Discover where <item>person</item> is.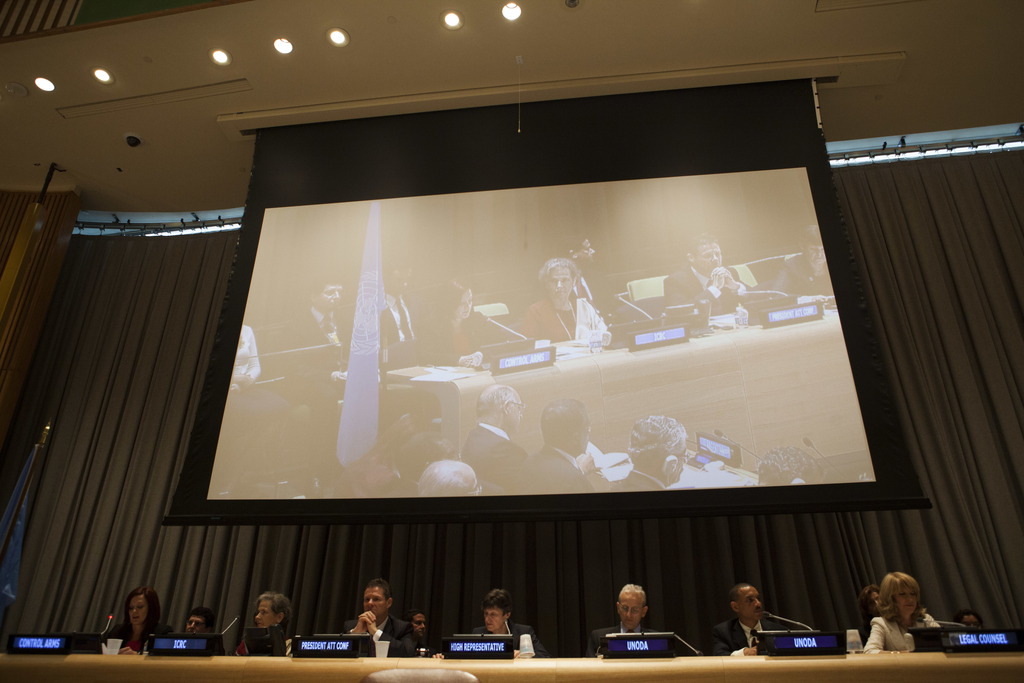
Discovered at (591,411,689,502).
